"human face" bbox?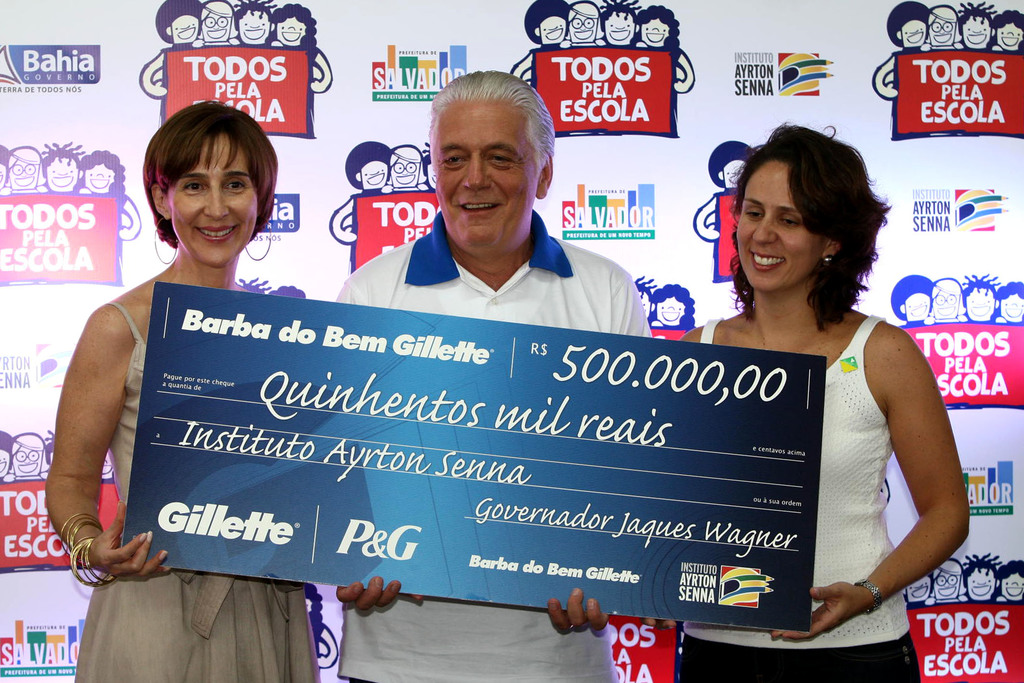
BBox(606, 10, 631, 43)
